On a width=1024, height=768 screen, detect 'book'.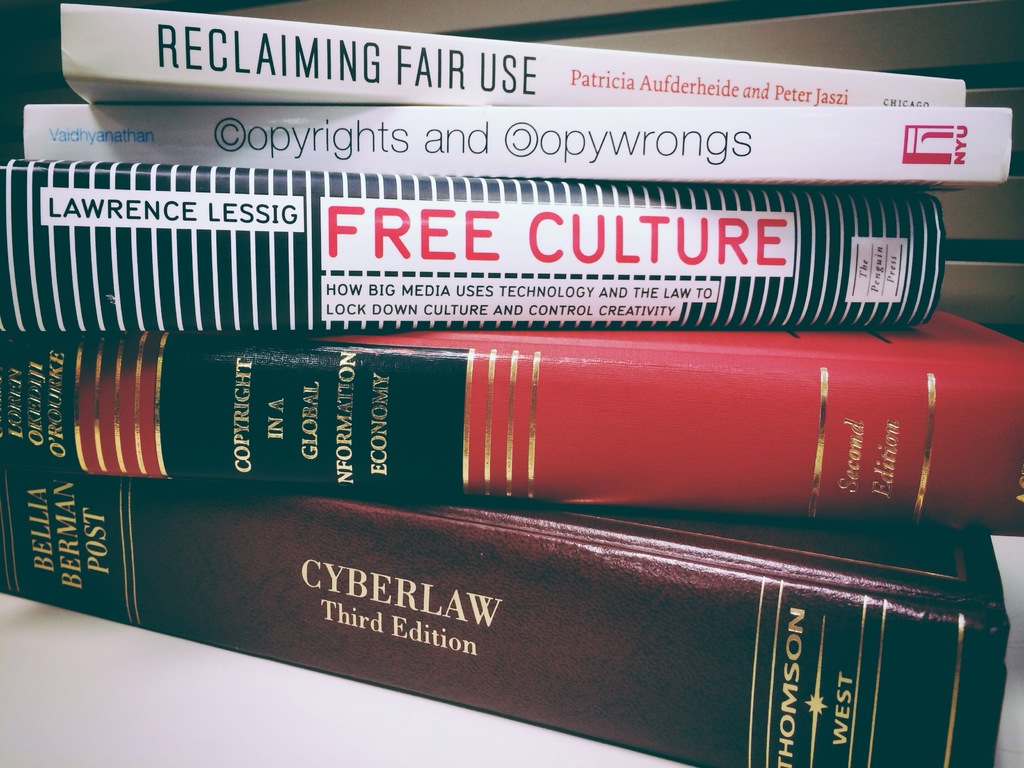
{"left": 6, "top": 175, "right": 963, "bottom": 335}.
